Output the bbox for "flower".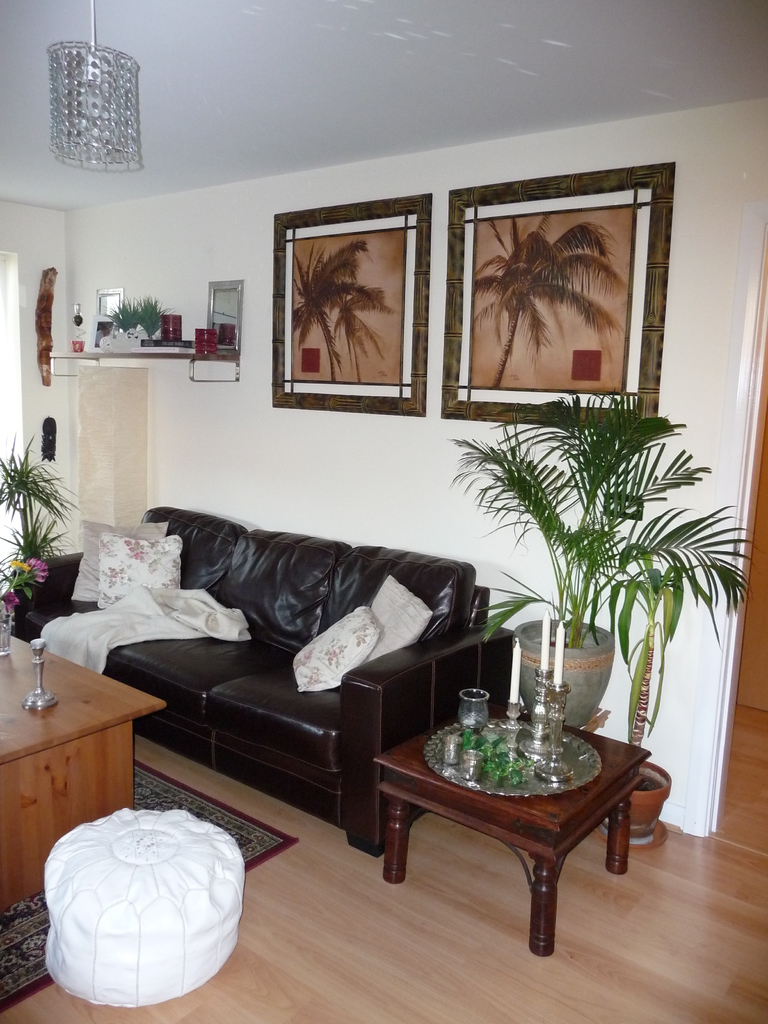
box(31, 555, 45, 581).
